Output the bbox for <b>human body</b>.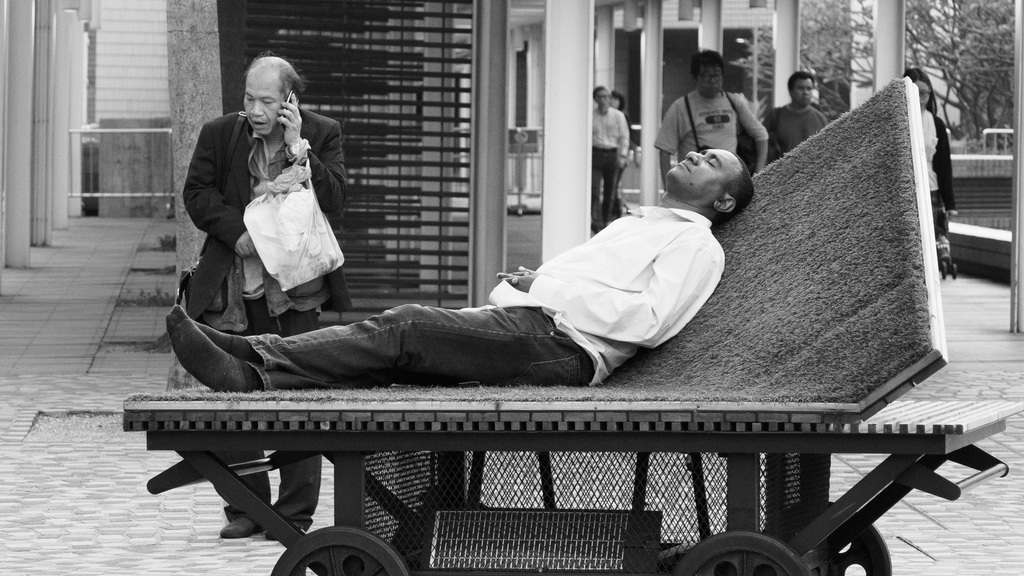
(221,168,771,394).
